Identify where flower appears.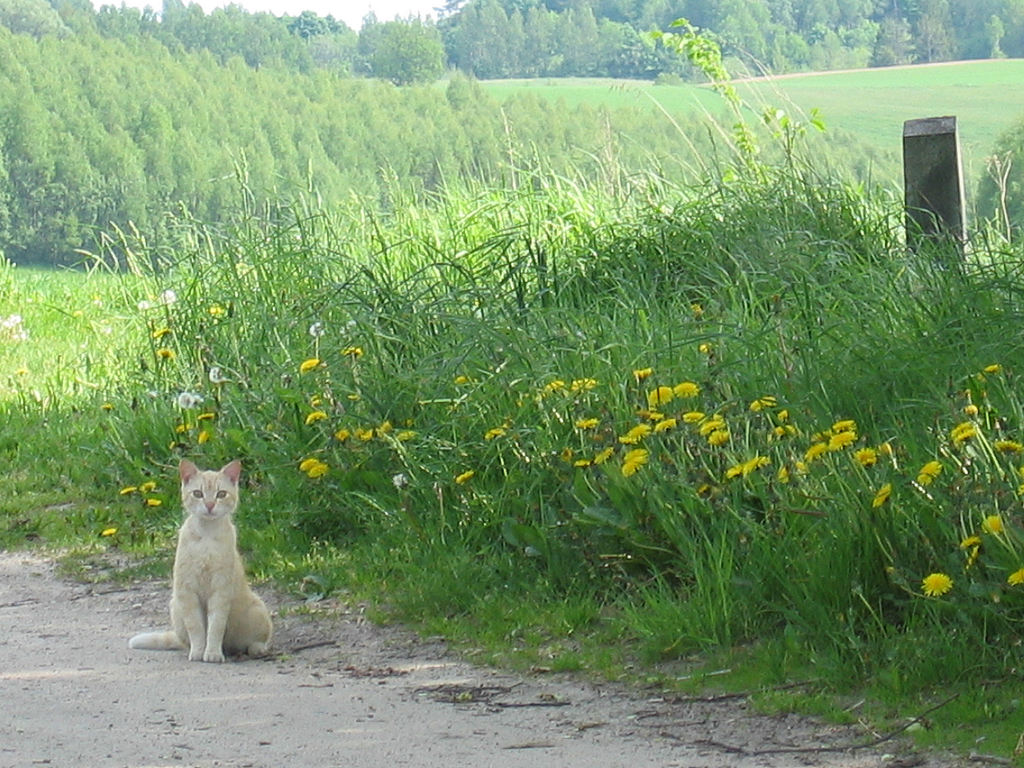
Appears at (left=342, top=427, right=366, bottom=450).
